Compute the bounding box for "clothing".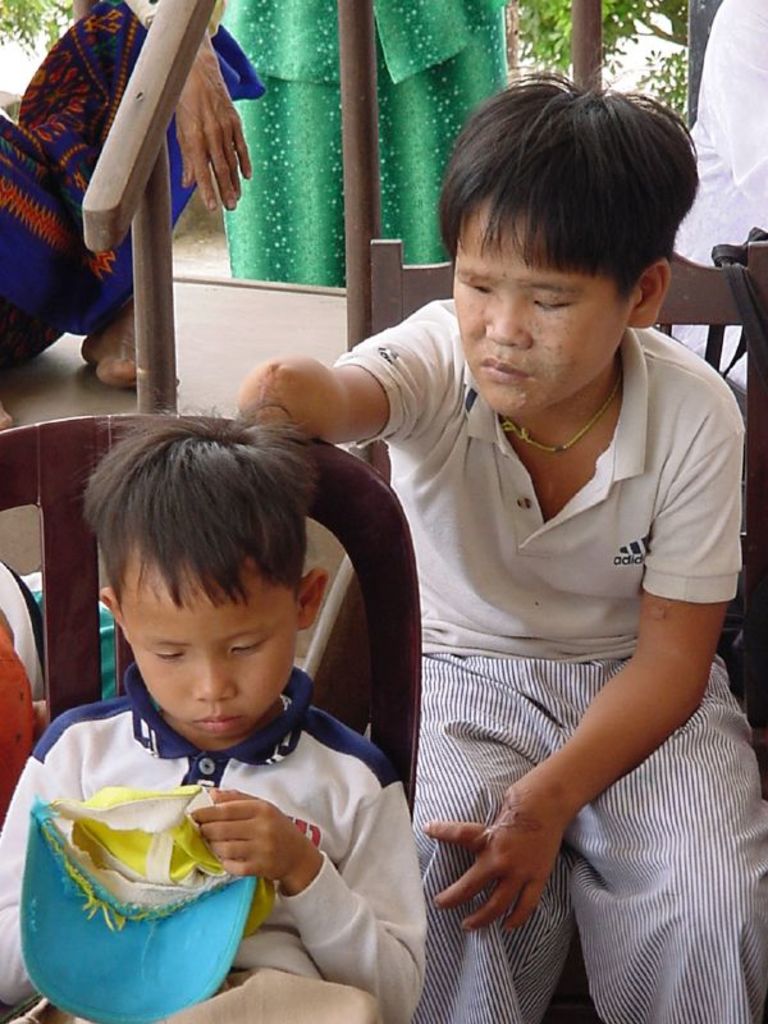
bbox=[212, 0, 502, 289].
